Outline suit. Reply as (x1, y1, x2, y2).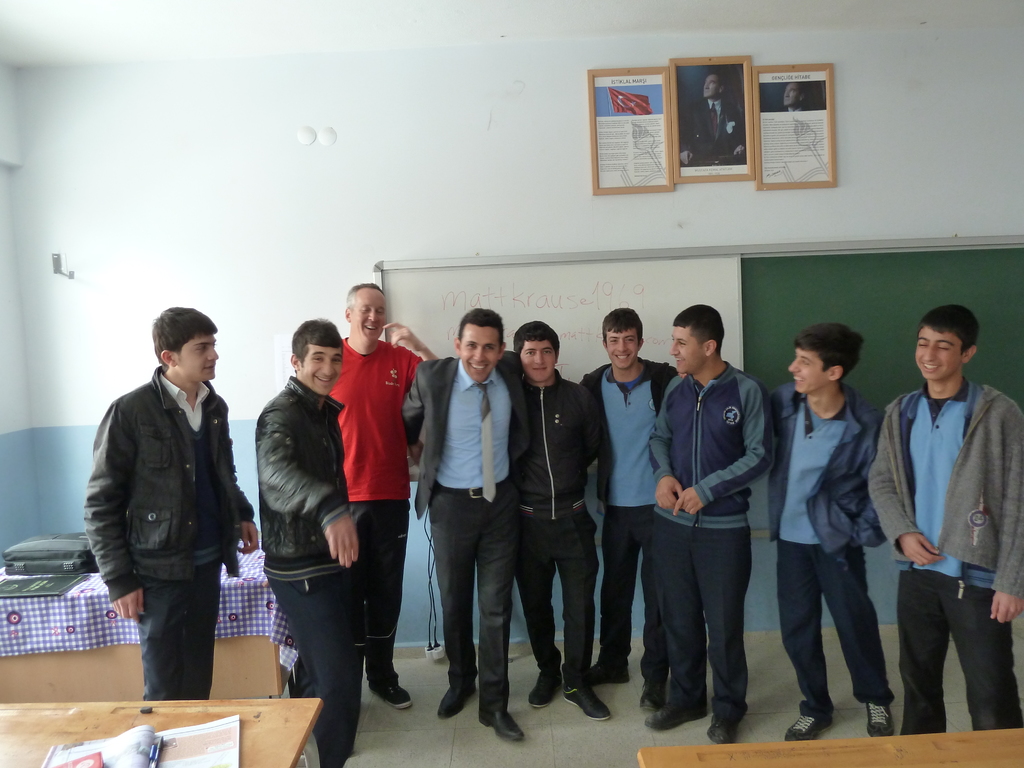
(256, 380, 355, 767).
